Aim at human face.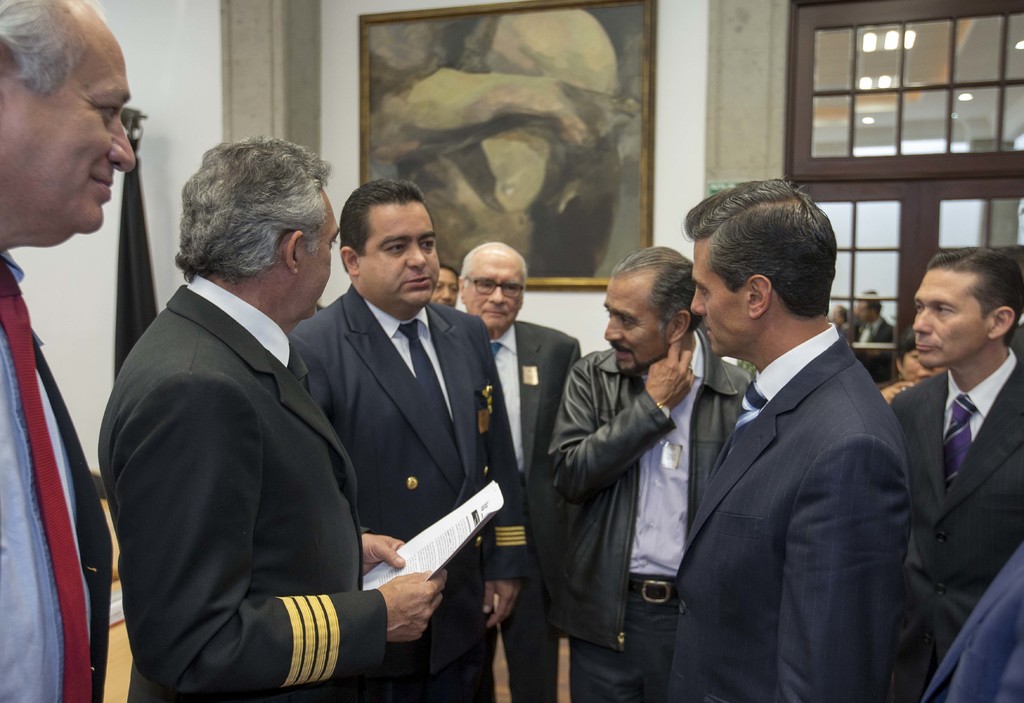
Aimed at 463:254:526:329.
